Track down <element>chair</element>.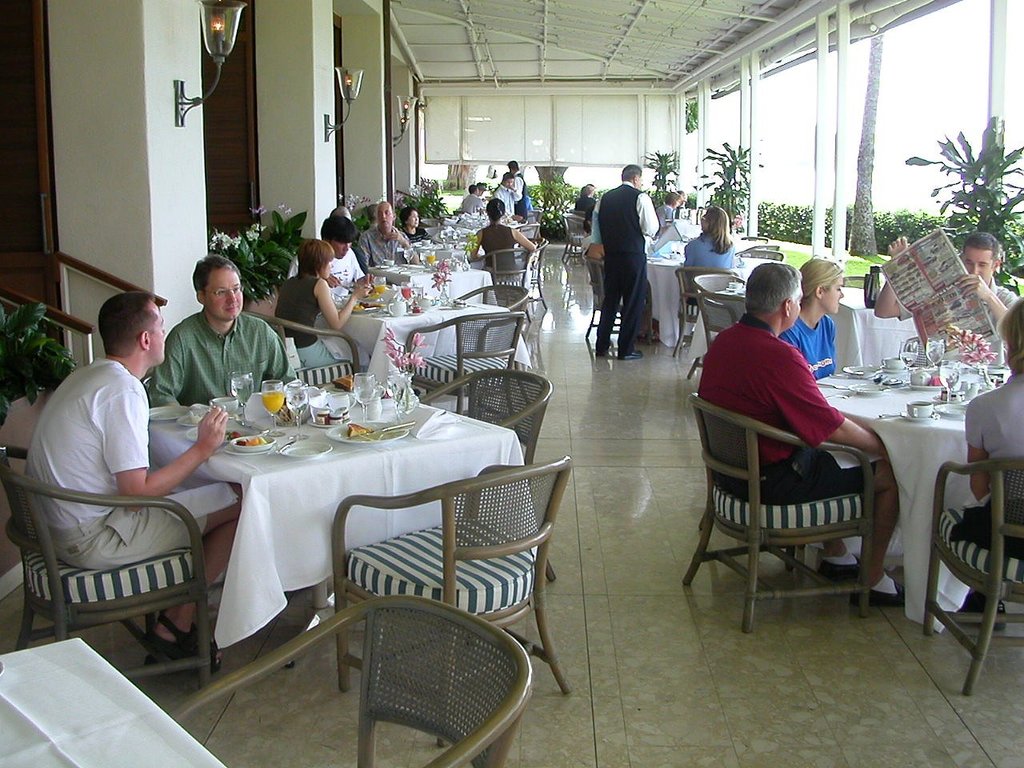
Tracked to {"left": 405, "top": 307, "right": 533, "bottom": 419}.
